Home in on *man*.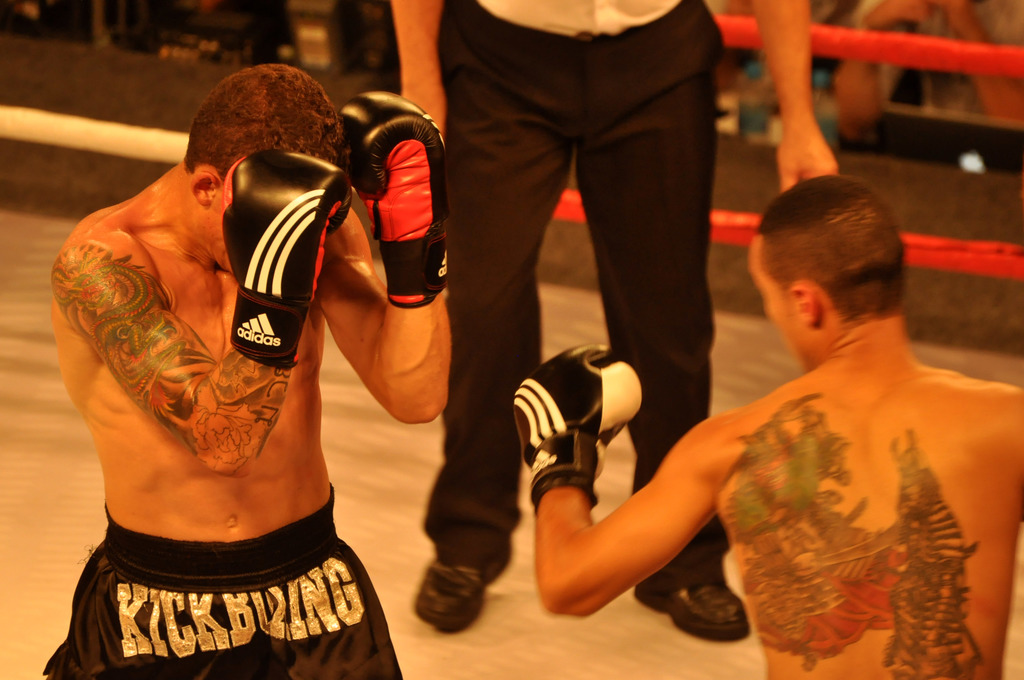
Homed in at 33:39:492:653.
